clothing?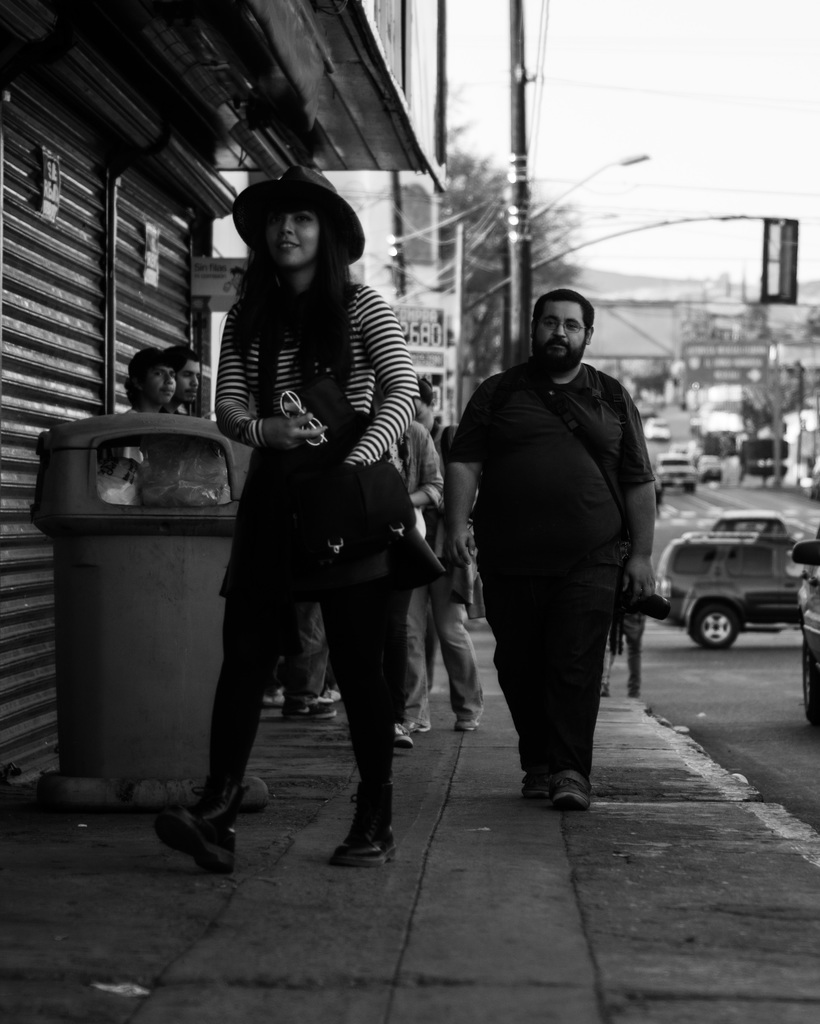
{"x1": 389, "y1": 421, "x2": 436, "y2": 725}
